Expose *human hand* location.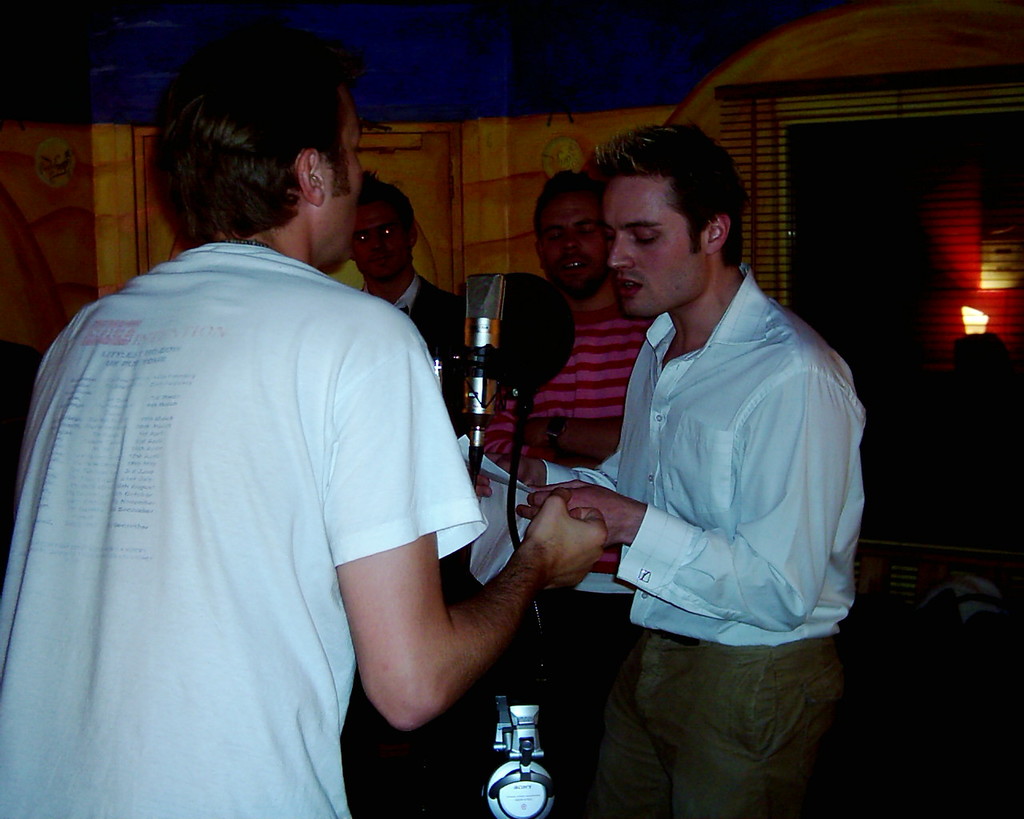
Exposed at (473, 455, 533, 499).
